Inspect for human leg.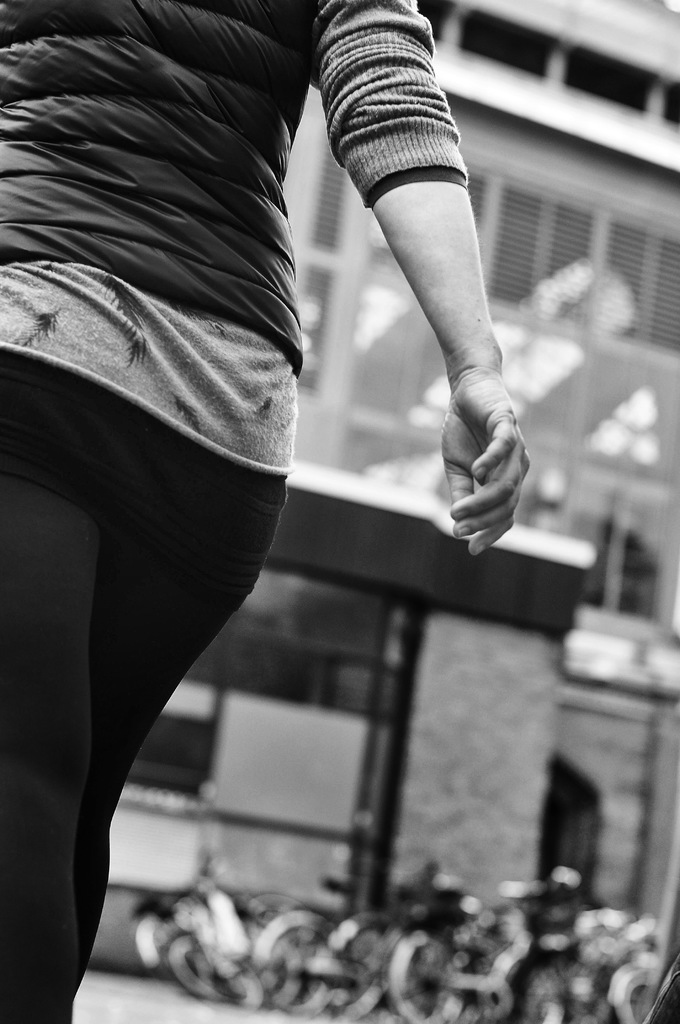
Inspection: crop(69, 463, 275, 986).
